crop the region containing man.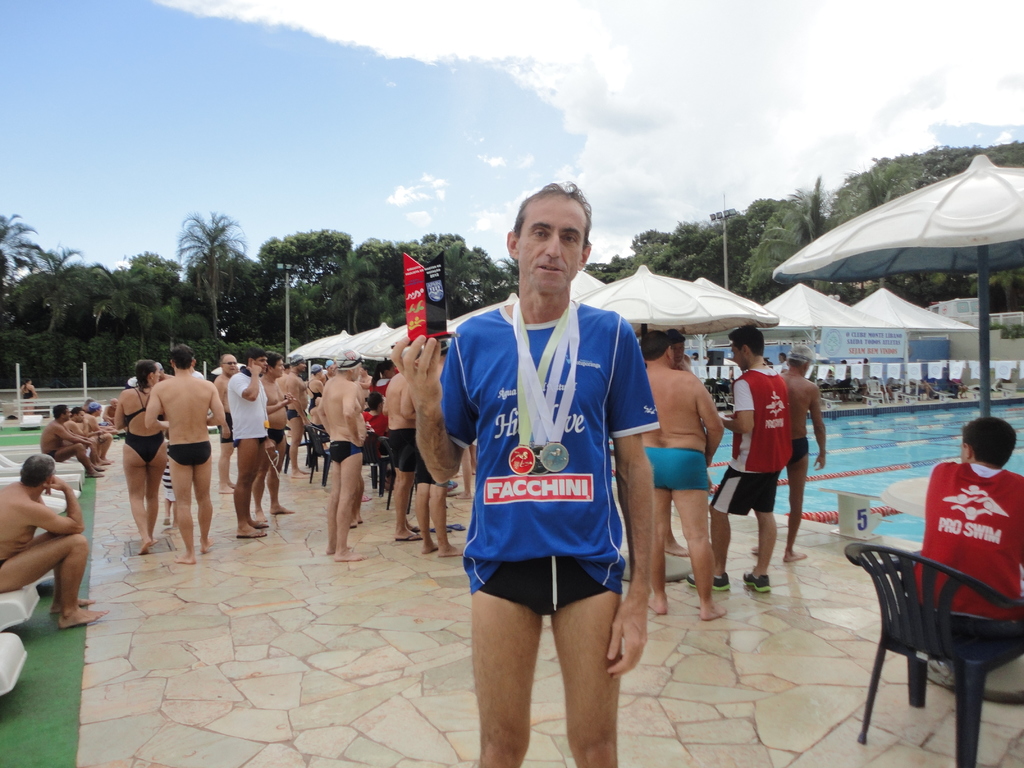
Crop region: locate(640, 324, 726, 627).
